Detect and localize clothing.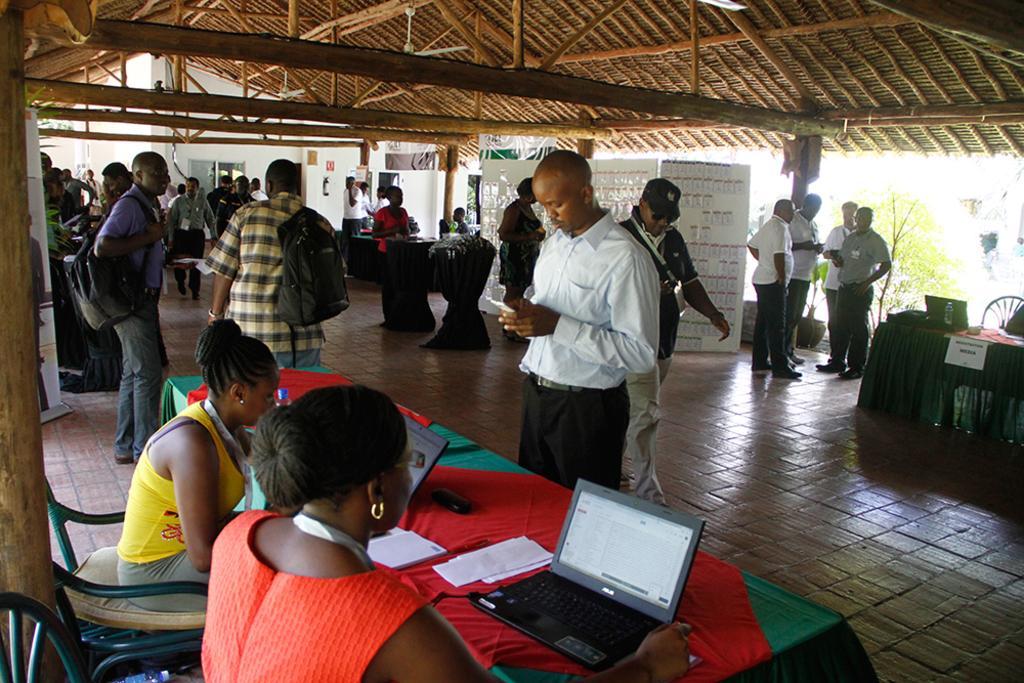
Localized at [left=60, top=166, right=90, bottom=229].
